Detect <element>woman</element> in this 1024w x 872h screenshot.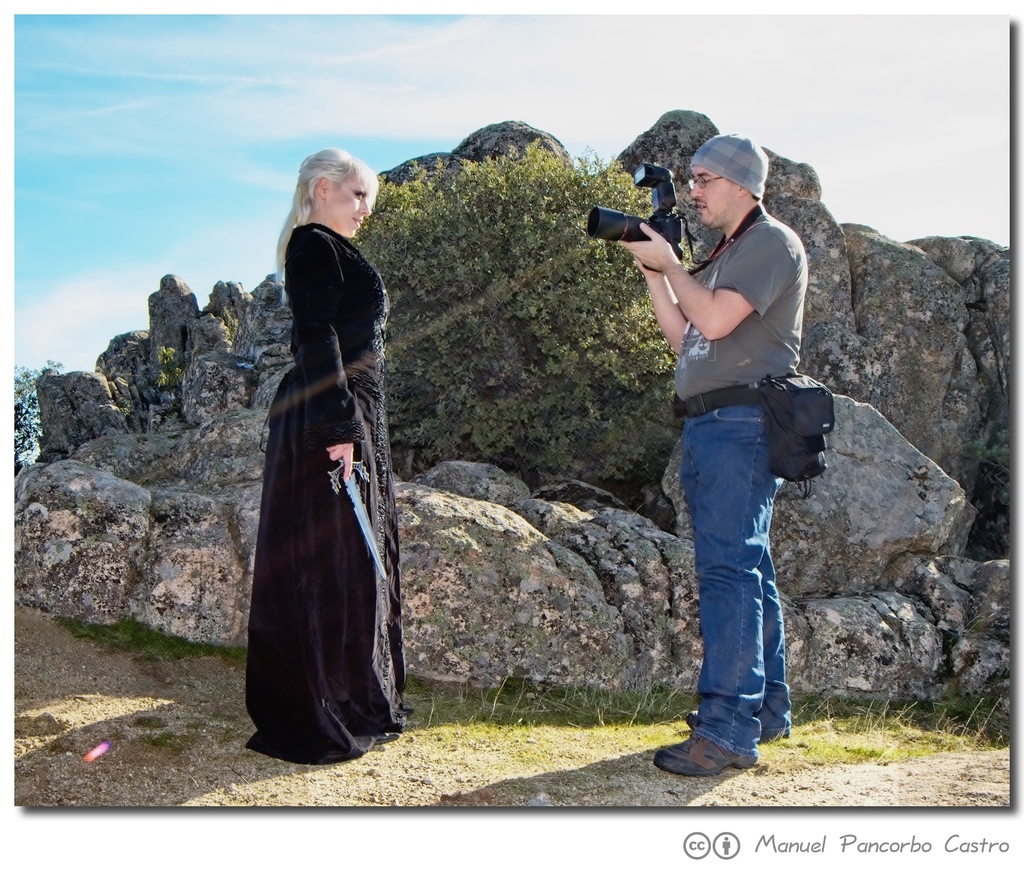
Detection: x1=235, y1=135, x2=413, y2=763.
